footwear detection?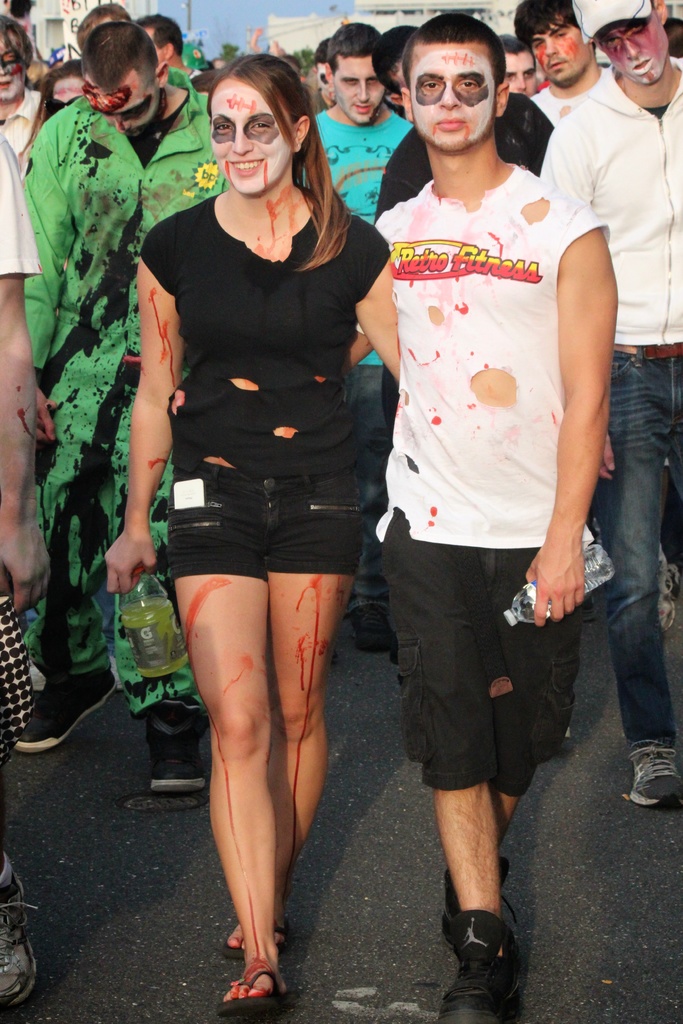
(618,731,682,811)
